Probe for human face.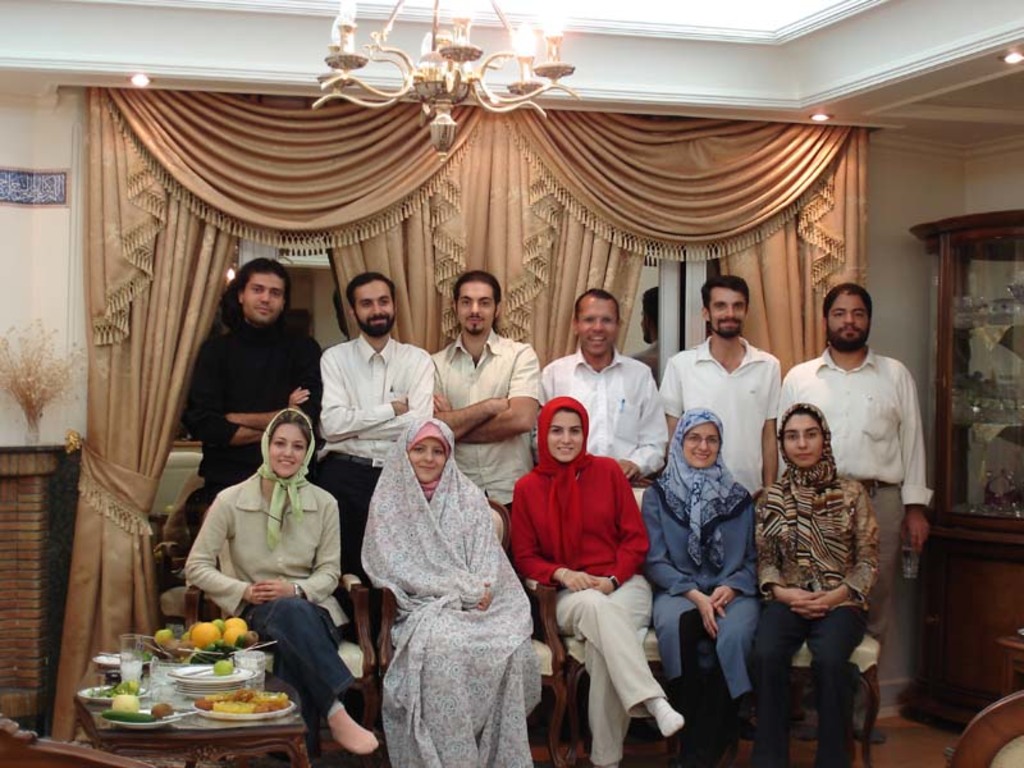
Probe result: locate(581, 301, 618, 351).
